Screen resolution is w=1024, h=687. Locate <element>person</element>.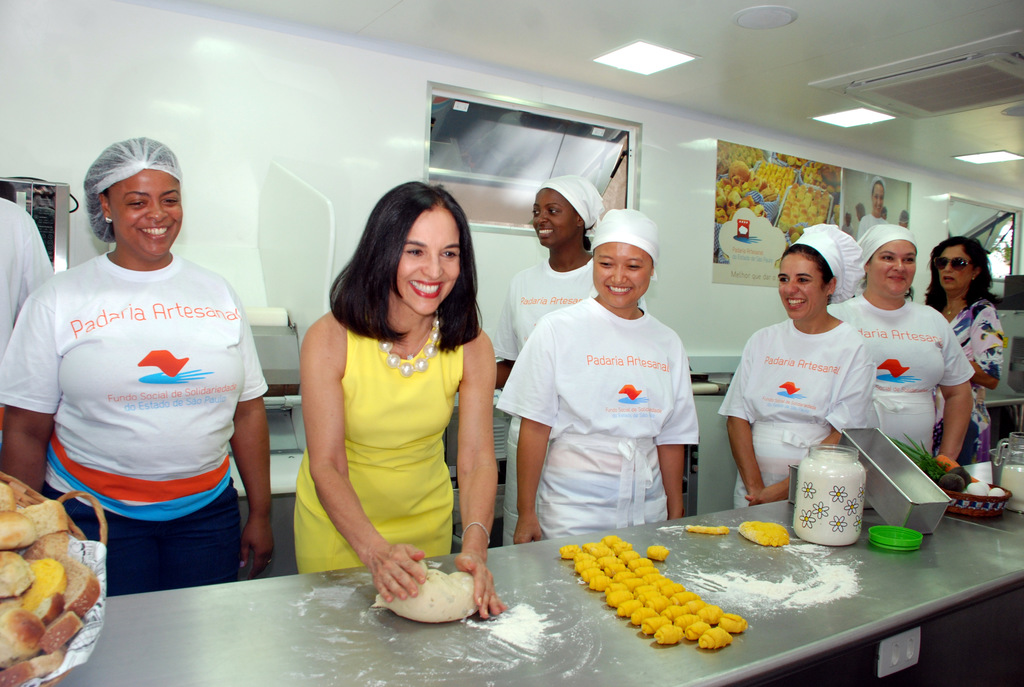
BBox(20, 117, 265, 608).
